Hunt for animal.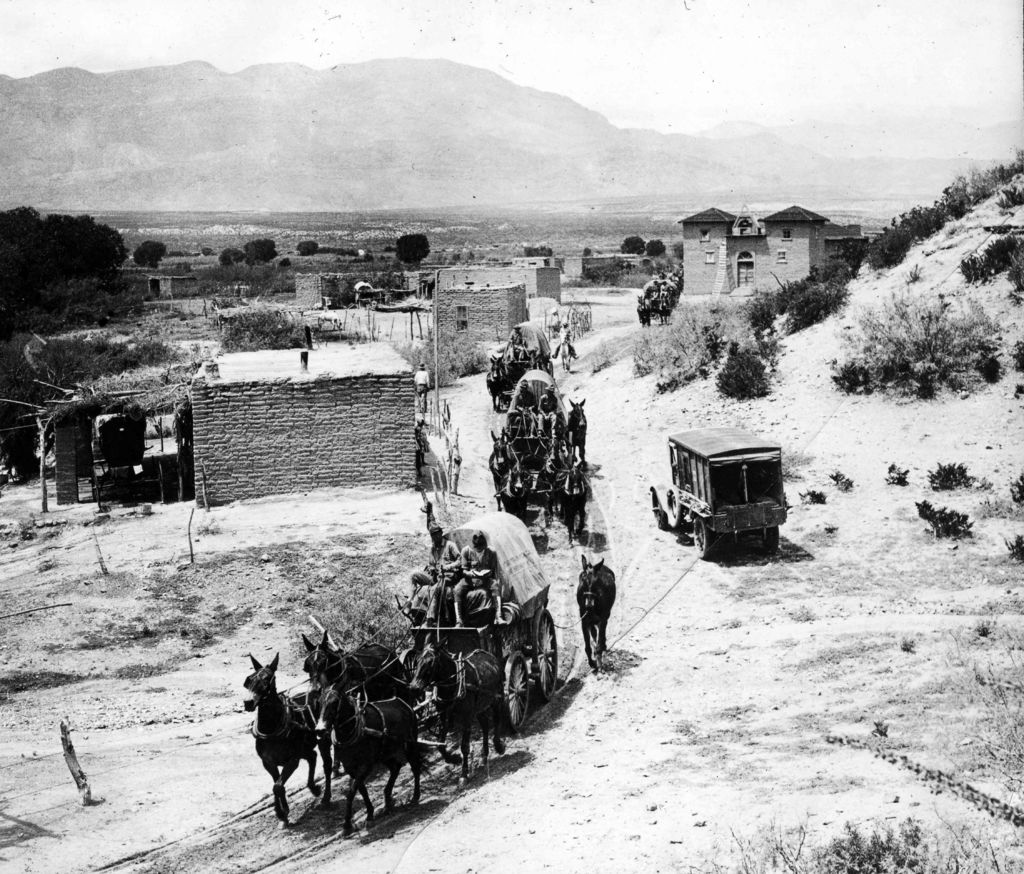
Hunted down at l=566, t=396, r=591, b=461.
